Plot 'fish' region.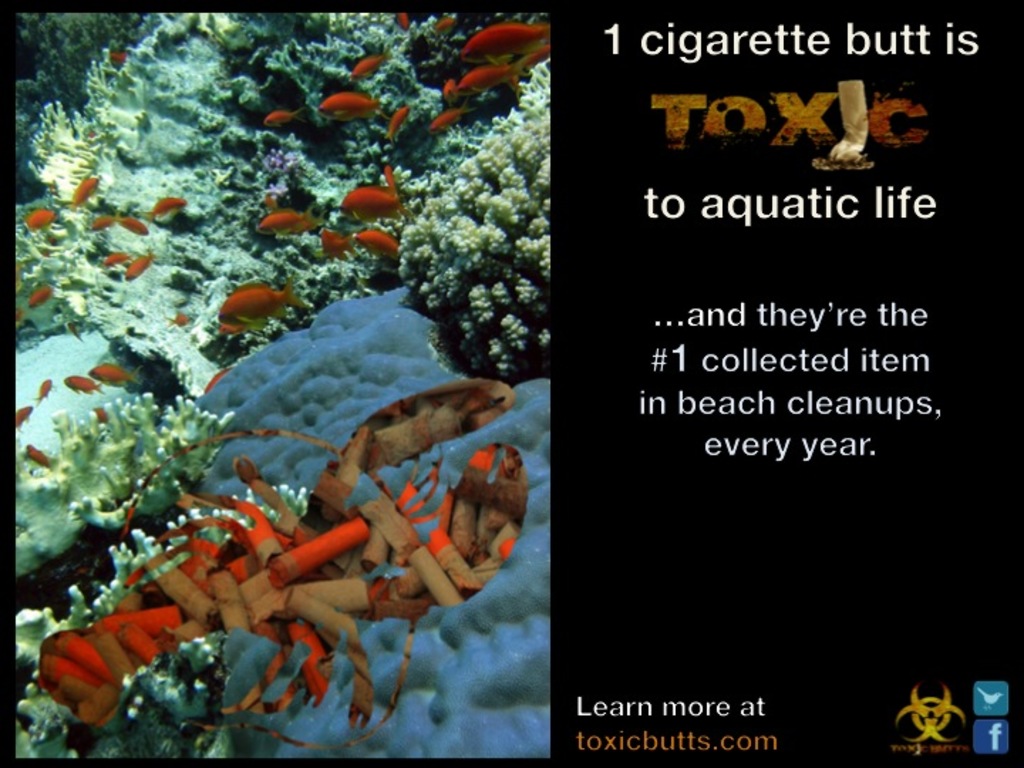
Plotted at crop(125, 249, 151, 279).
